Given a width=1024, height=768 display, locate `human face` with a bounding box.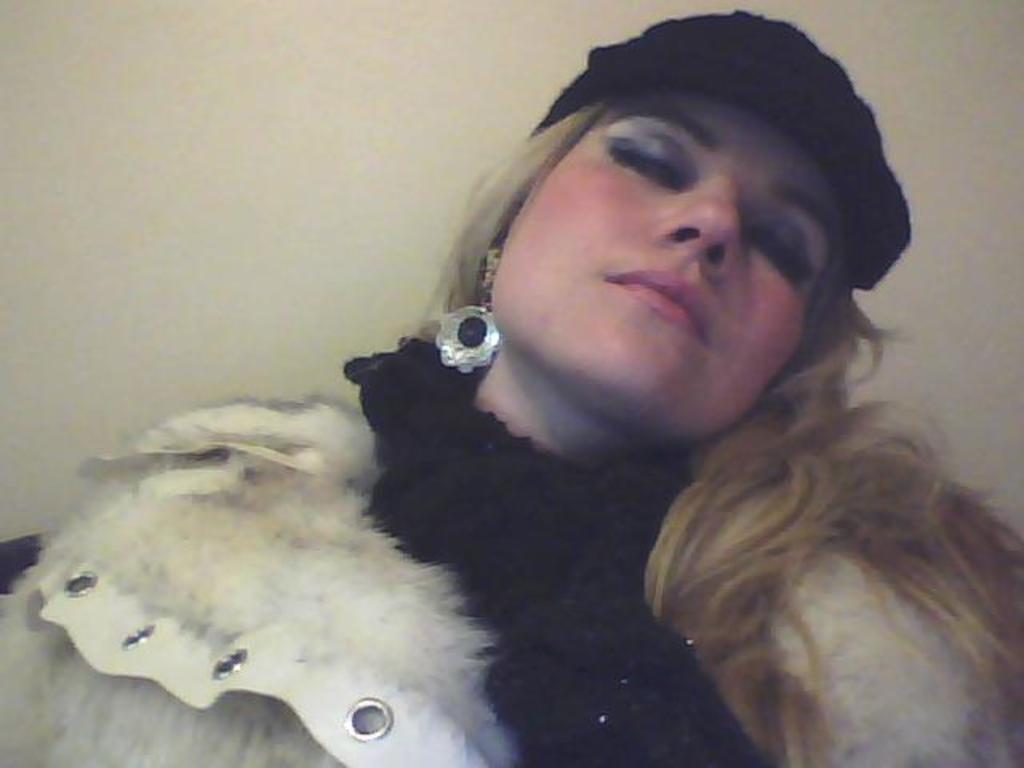
Located: bbox=[491, 94, 845, 437].
